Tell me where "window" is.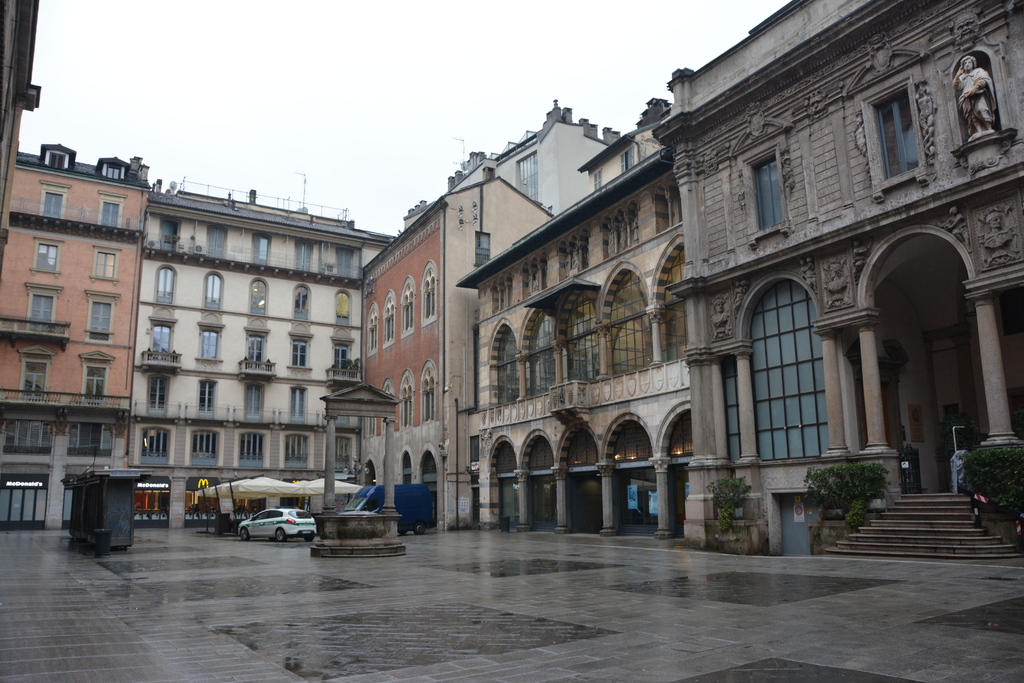
"window" is at 283:429:312:474.
